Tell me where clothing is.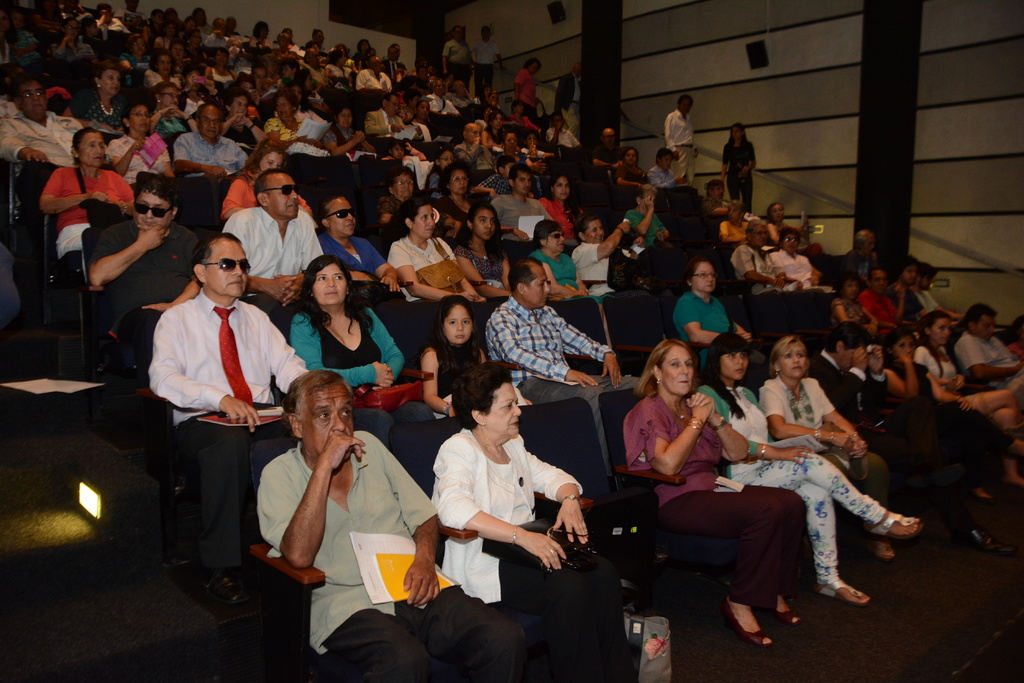
clothing is at l=255, t=431, r=514, b=682.
